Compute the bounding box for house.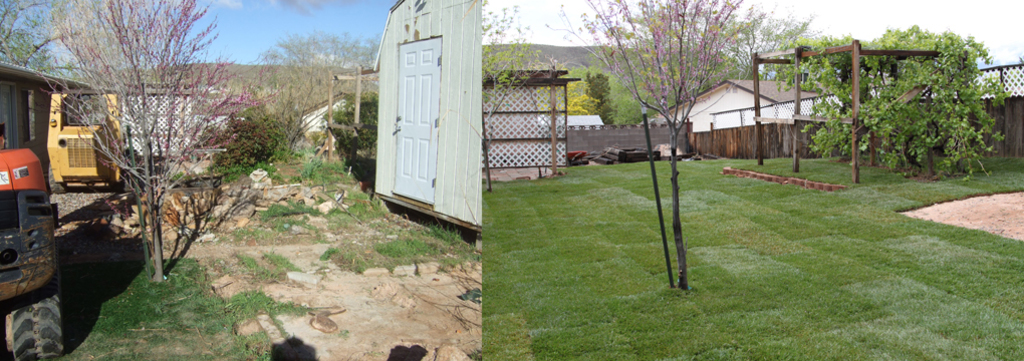
Rect(484, 55, 572, 175).
